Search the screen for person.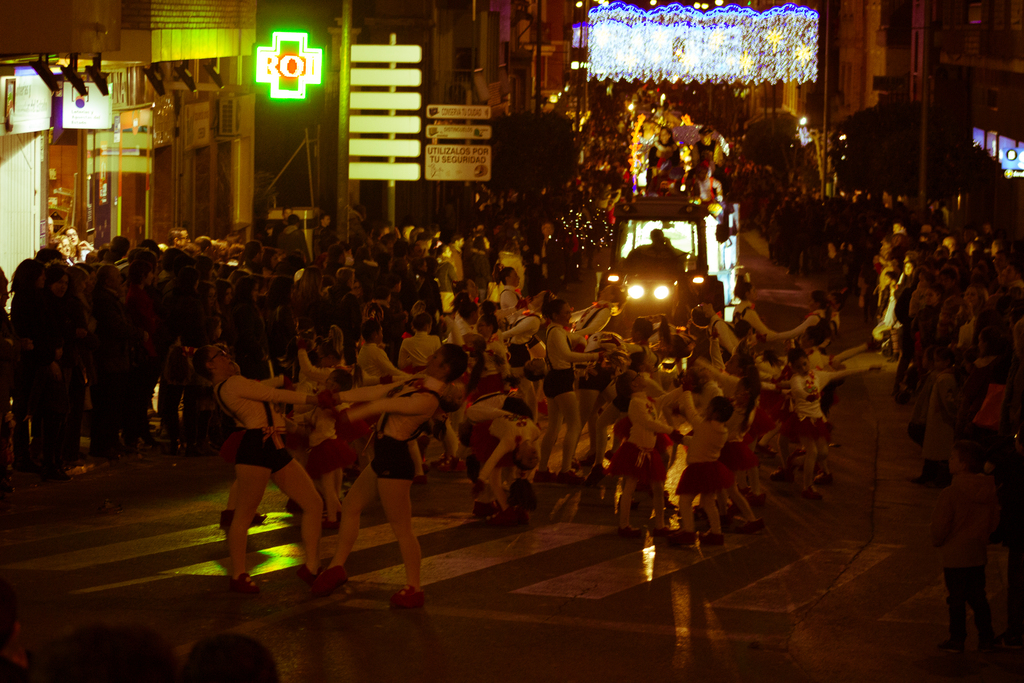
Found at x1=682 y1=378 x2=725 y2=548.
